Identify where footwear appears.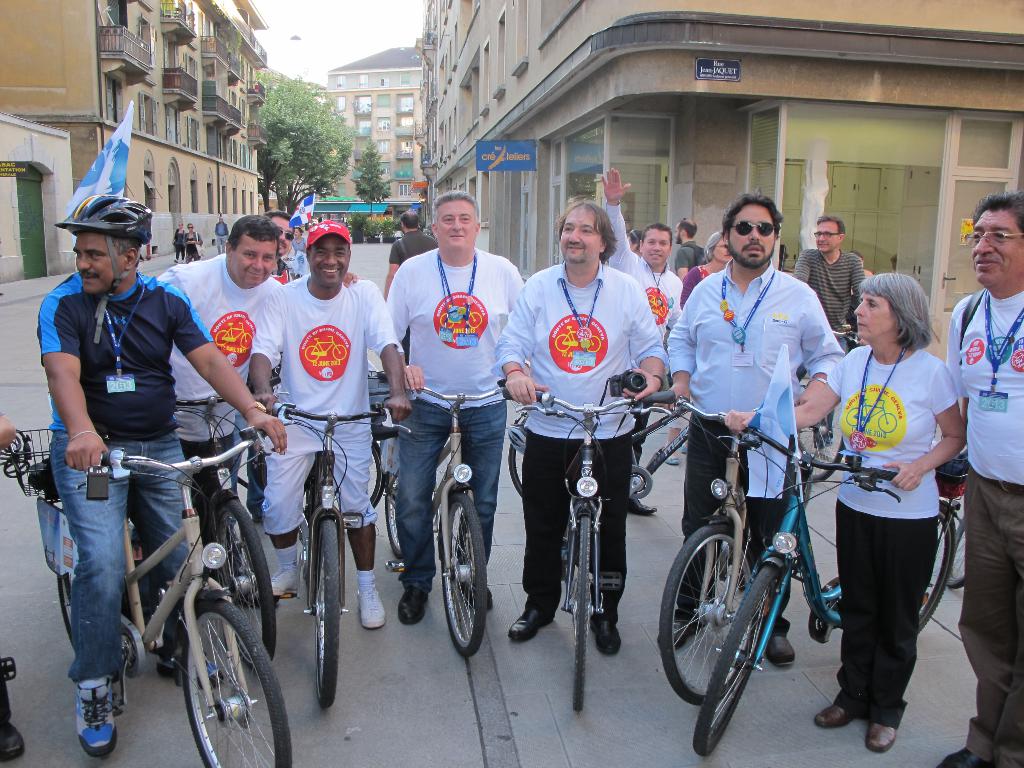
Appears at bbox=[589, 622, 623, 657].
